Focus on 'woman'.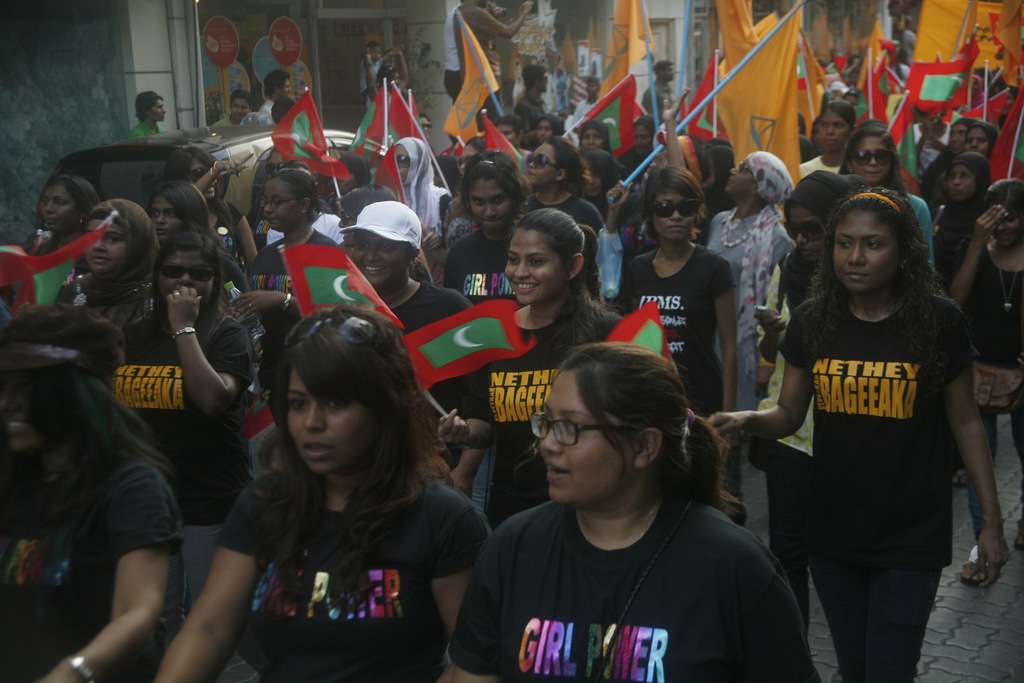
Focused at (left=836, top=126, right=939, bottom=296).
